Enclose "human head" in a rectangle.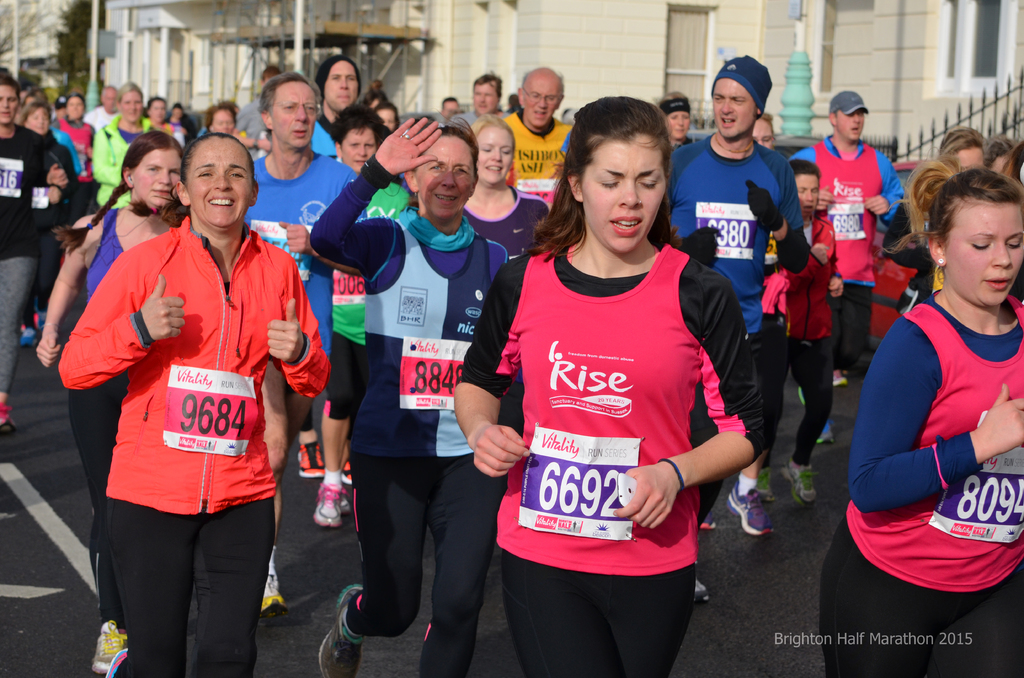
l=467, t=71, r=502, b=114.
